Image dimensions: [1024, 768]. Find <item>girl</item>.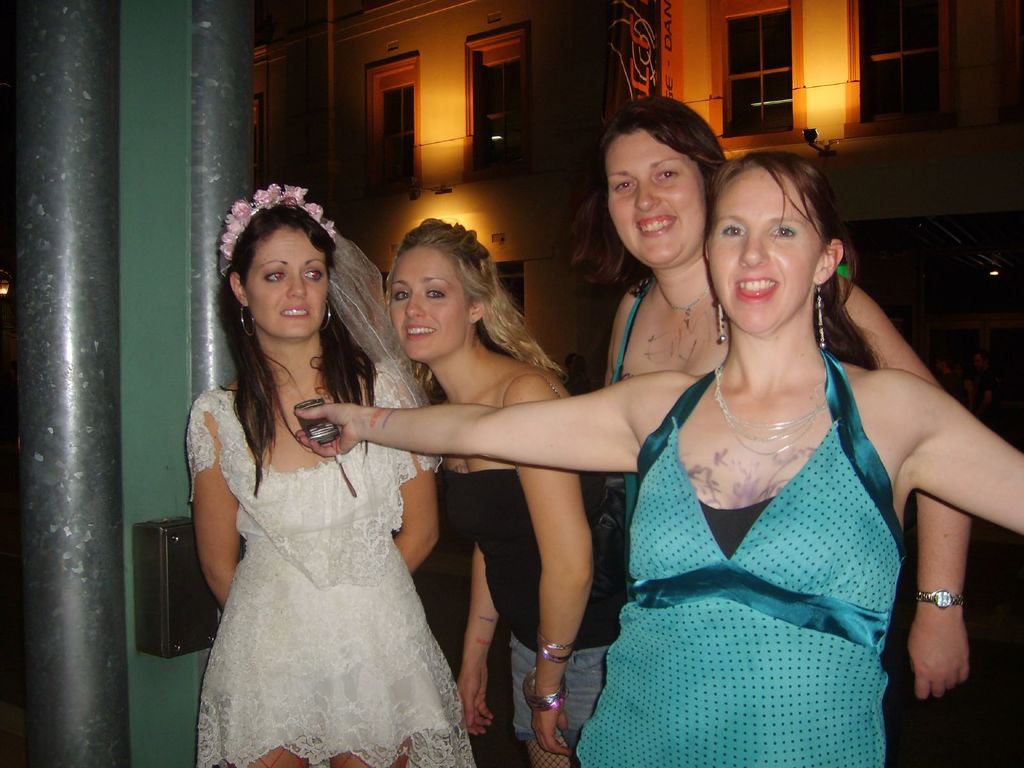
bbox(386, 224, 624, 767).
